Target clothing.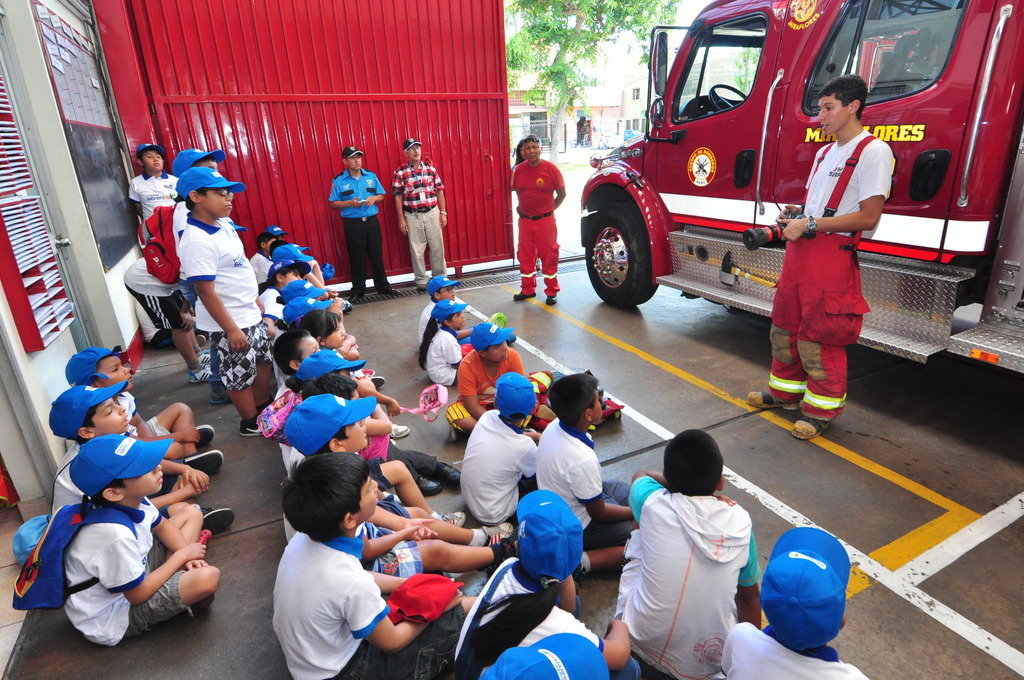
Target region: x1=50, y1=444, x2=90, y2=519.
